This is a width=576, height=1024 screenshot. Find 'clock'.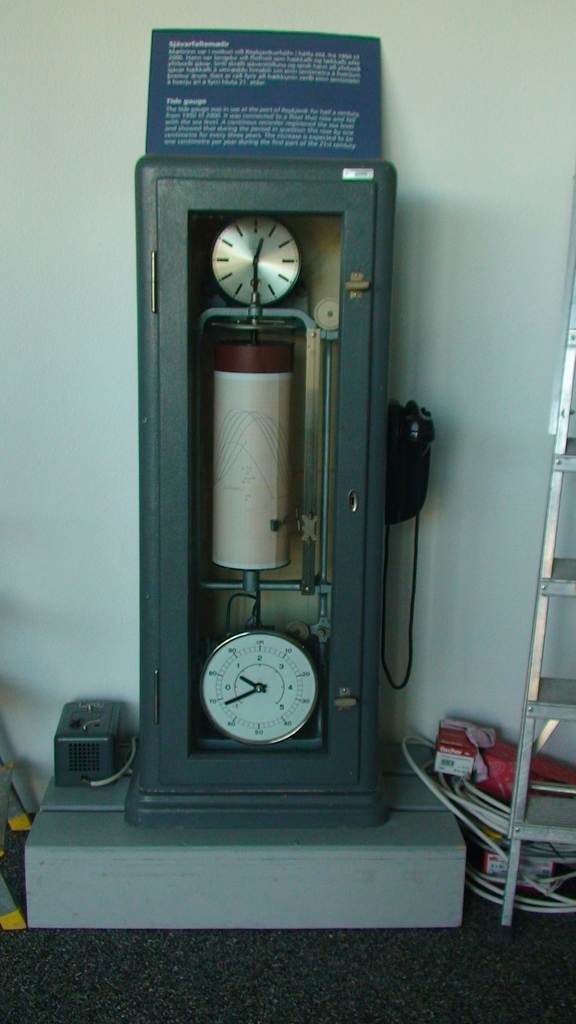
Bounding box: [left=191, top=625, right=324, bottom=762].
